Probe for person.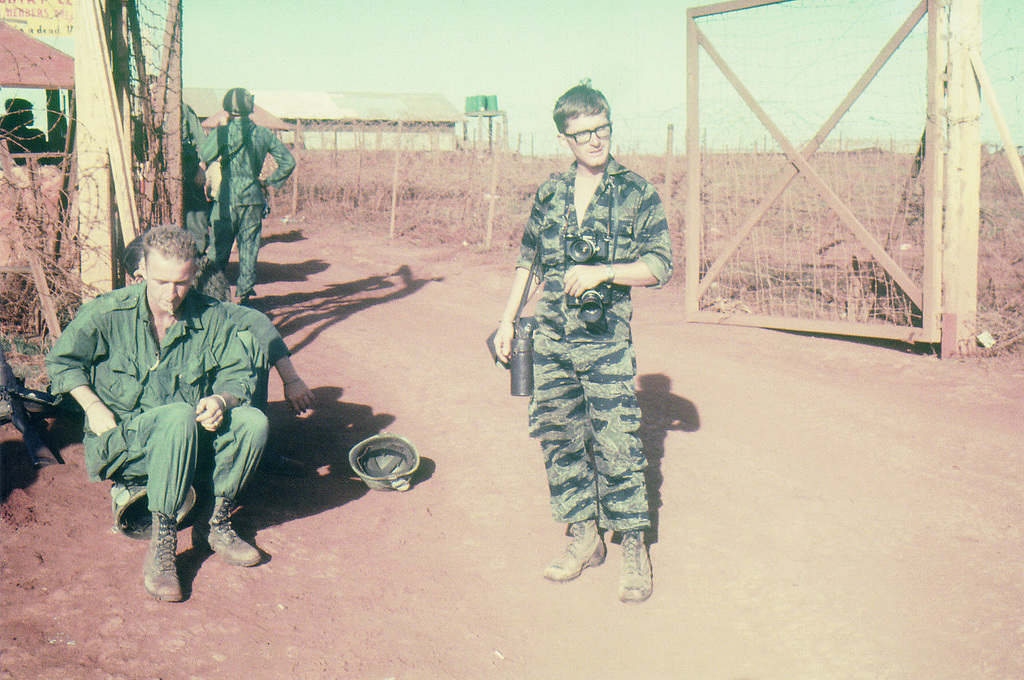
Probe result: bbox=(520, 91, 676, 587).
